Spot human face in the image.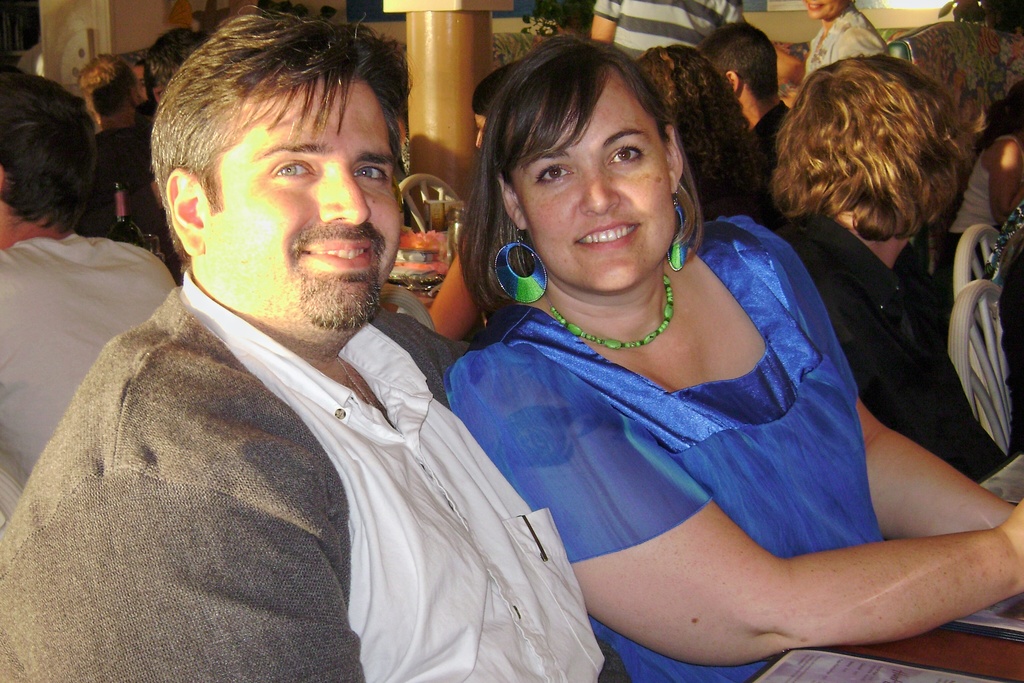
human face found at crop(511, 78, 680, 295).
